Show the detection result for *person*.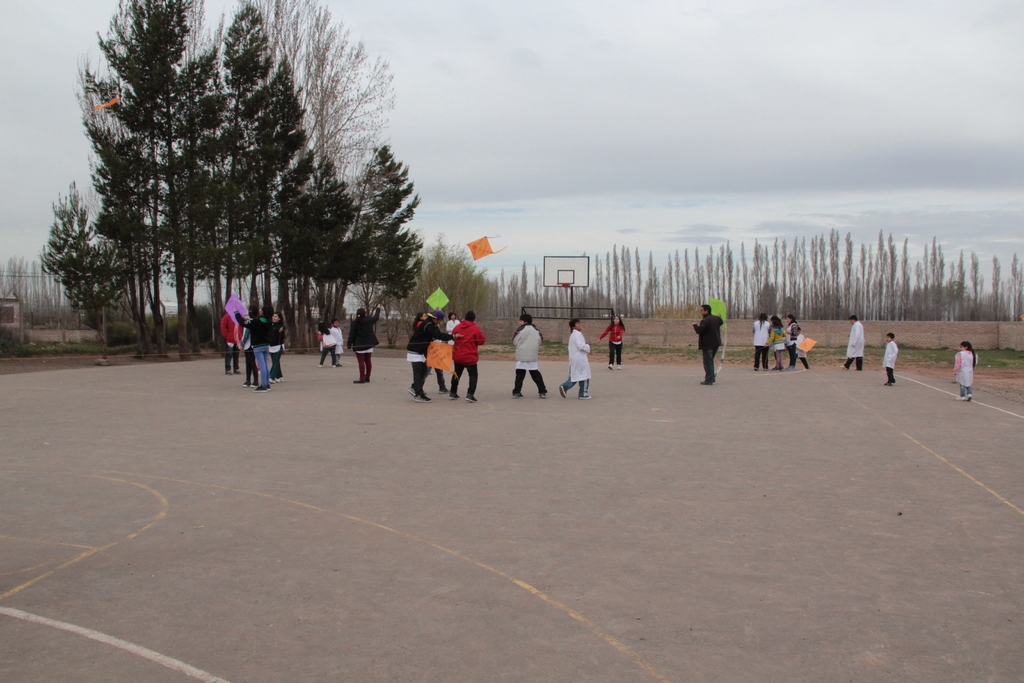
218,313,244,368.
